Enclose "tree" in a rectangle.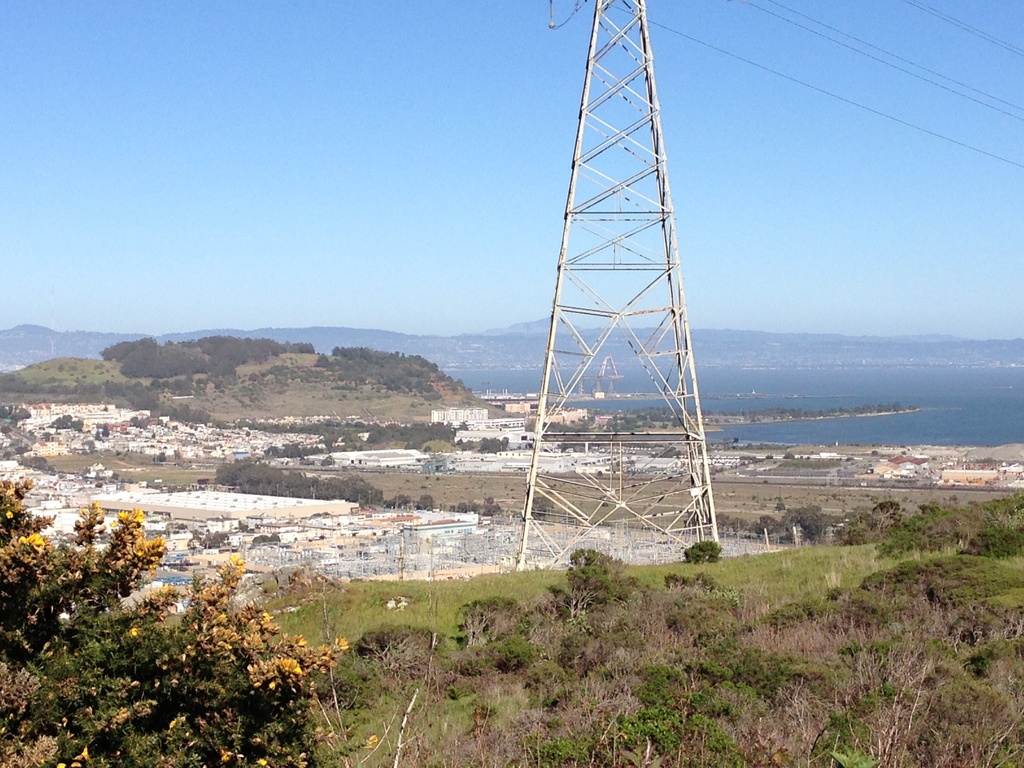
locate(1, 449, 12, 457).
